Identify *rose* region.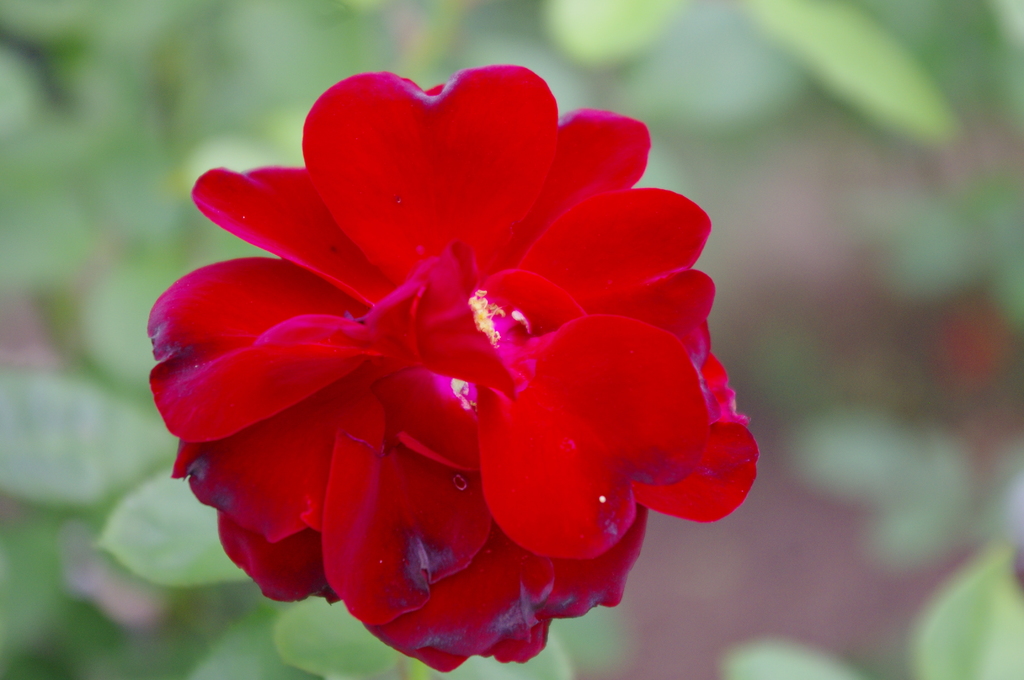
Region: [145, 63, 764, 675].
